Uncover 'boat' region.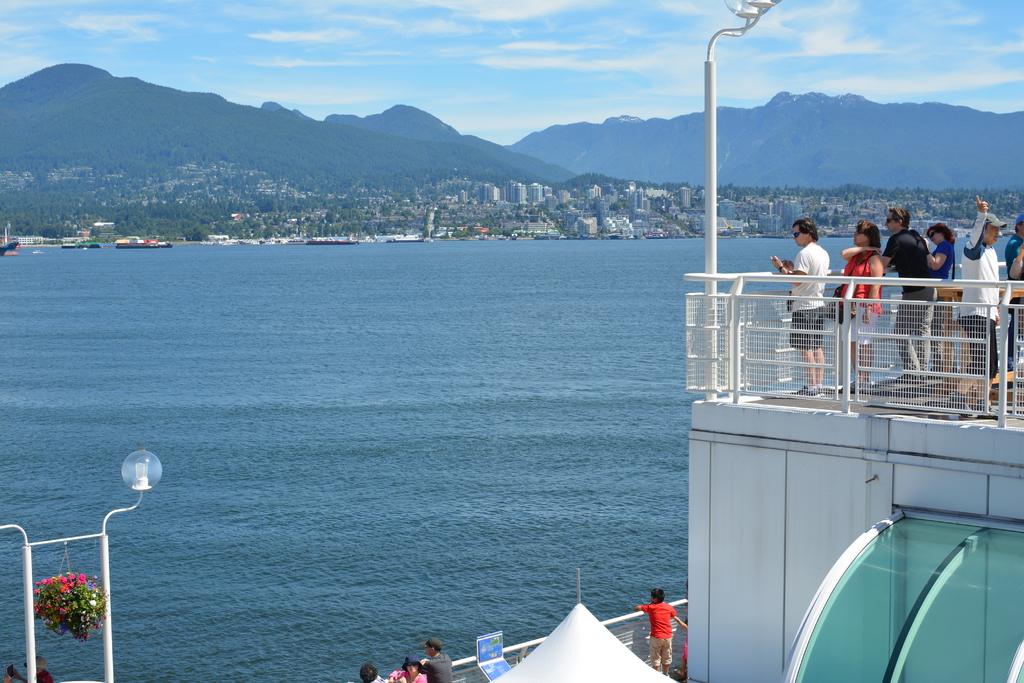
Uncovered: locate(0, 0, 1023, 682).
